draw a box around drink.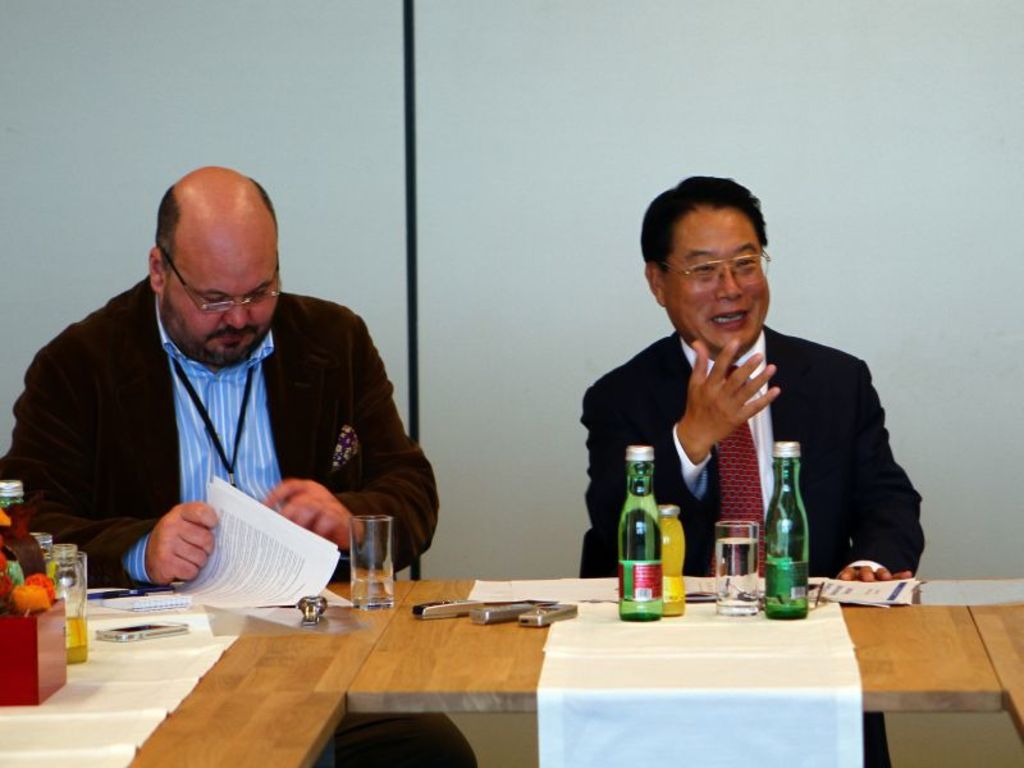
660:513:690:618.
